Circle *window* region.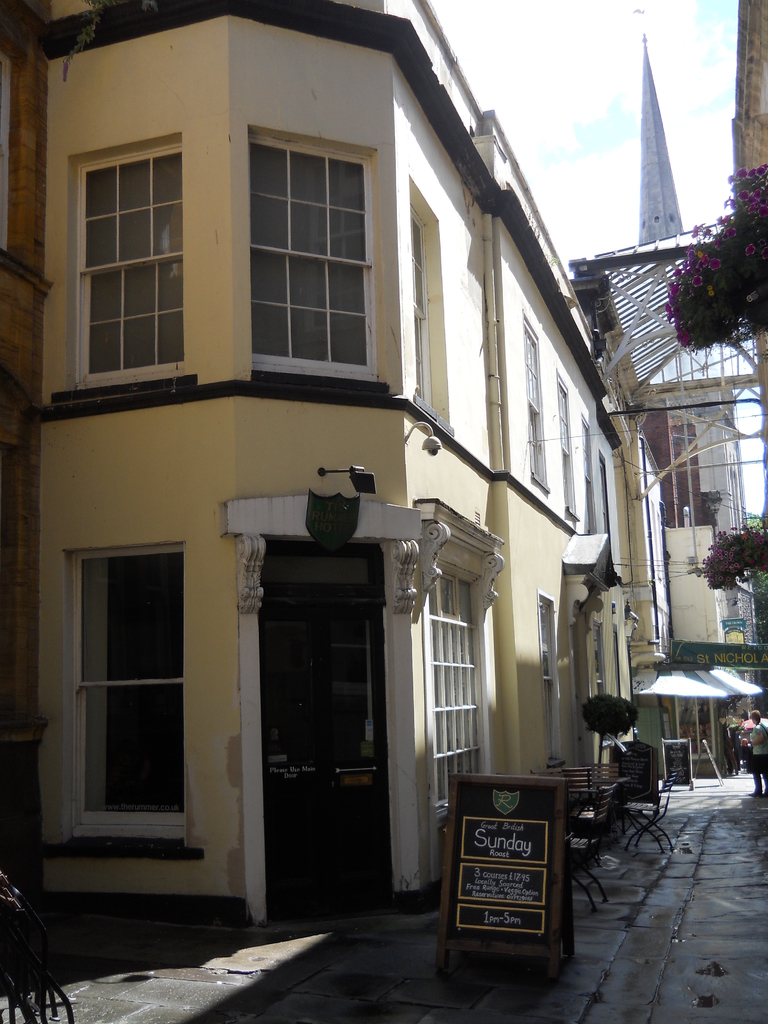
Region: [x1=407, y1=175, x2=456, y2=436].
